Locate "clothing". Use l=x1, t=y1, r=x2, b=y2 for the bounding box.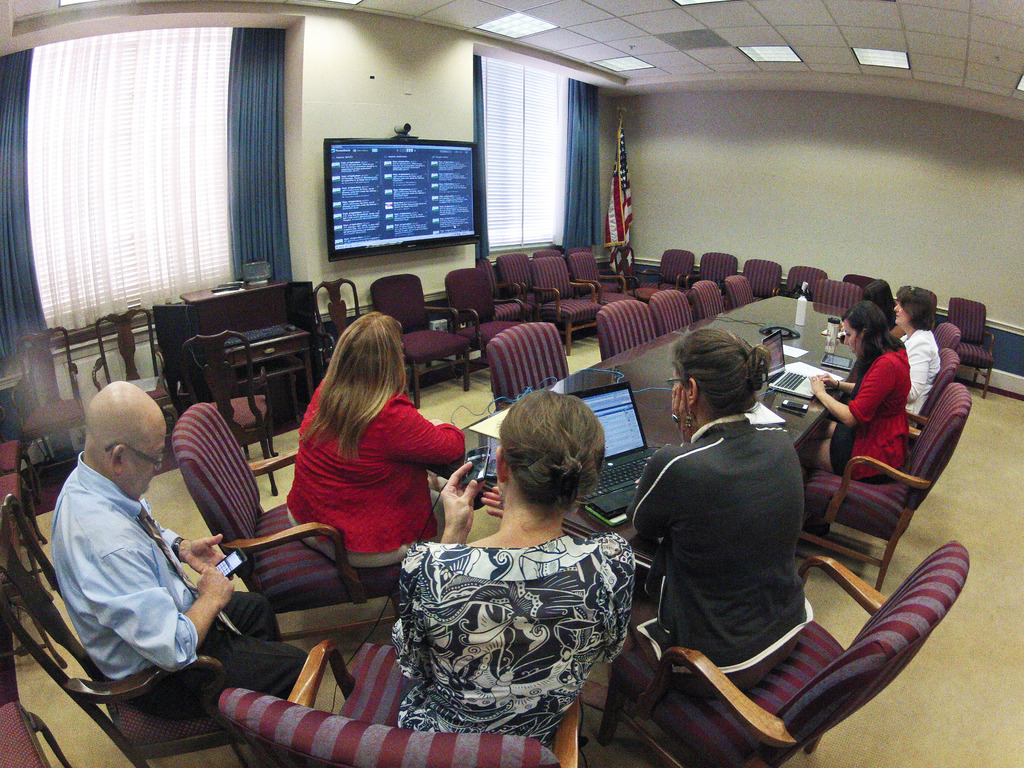
l=899, t=329, r=940, b=415.
